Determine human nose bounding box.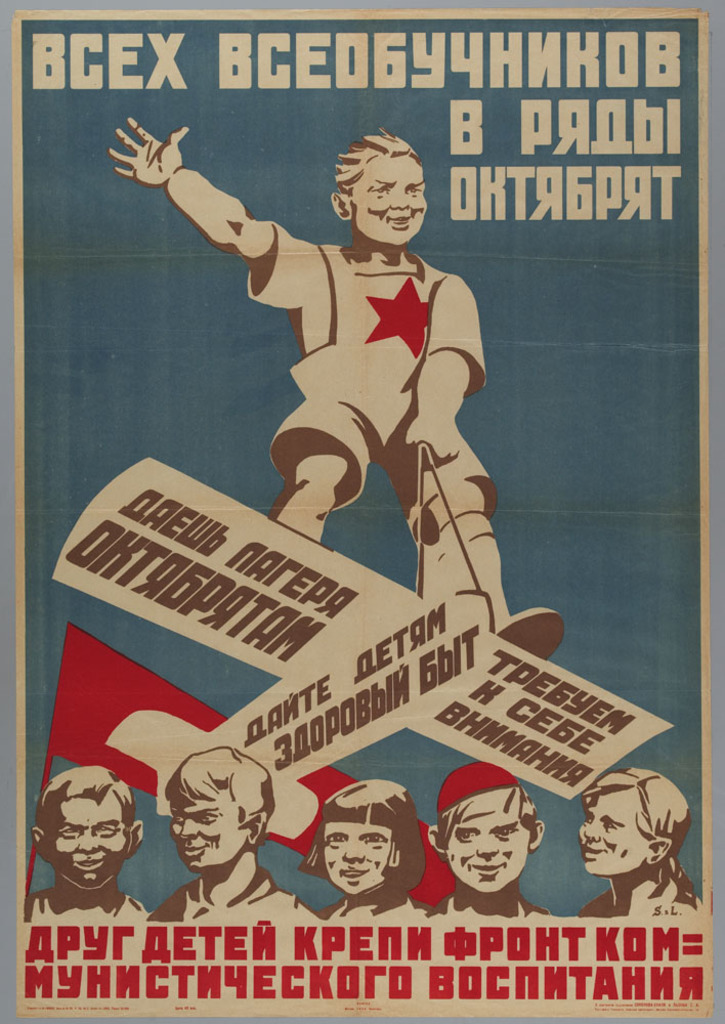
Determined: x1=339, y1=835, x2=371, y2=865.
